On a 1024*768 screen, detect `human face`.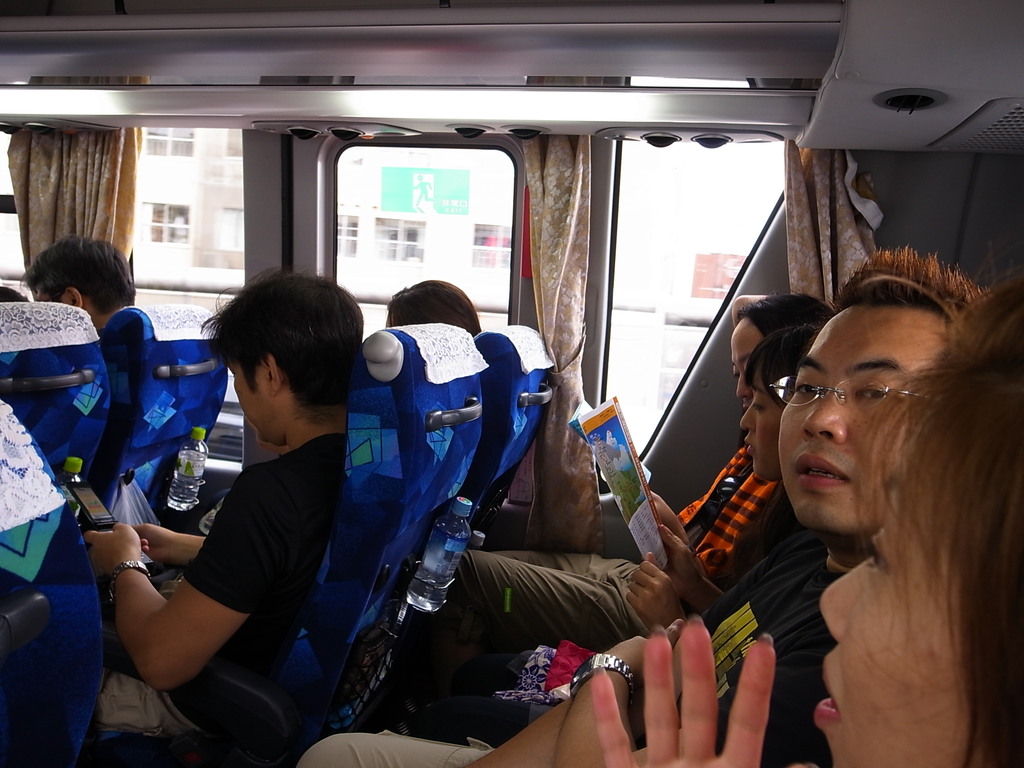
bbox(813, 451, 977, 767).
